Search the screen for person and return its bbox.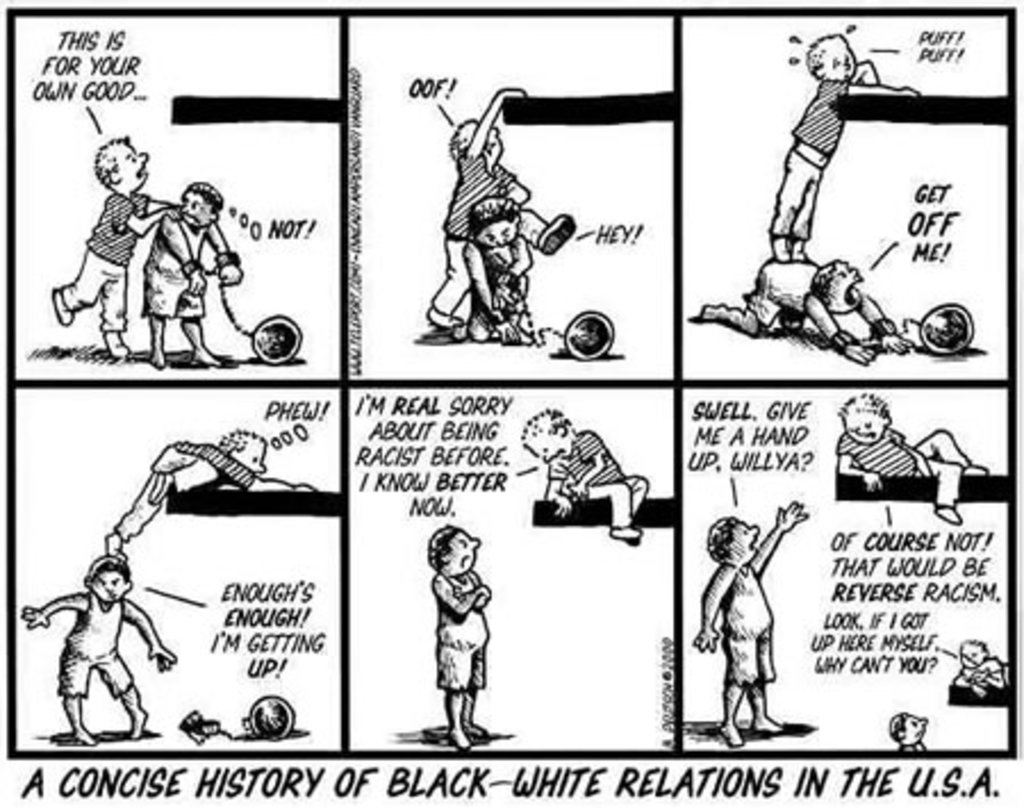
Found: (x1=426, y1=84, x2=523, y2=337).
